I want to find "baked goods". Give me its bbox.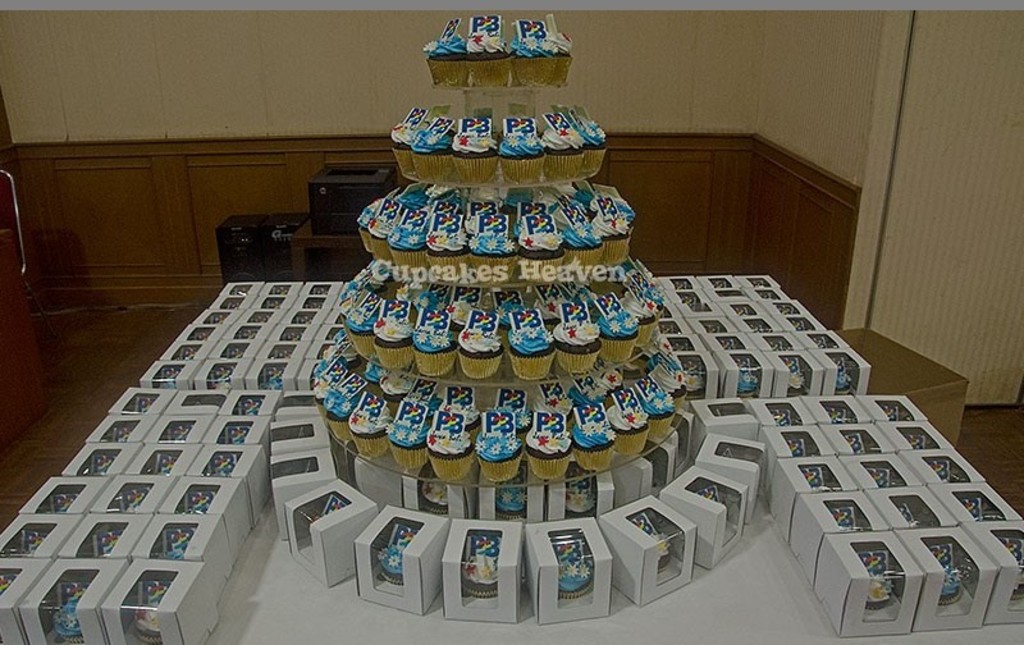
(564,477,600,512).
